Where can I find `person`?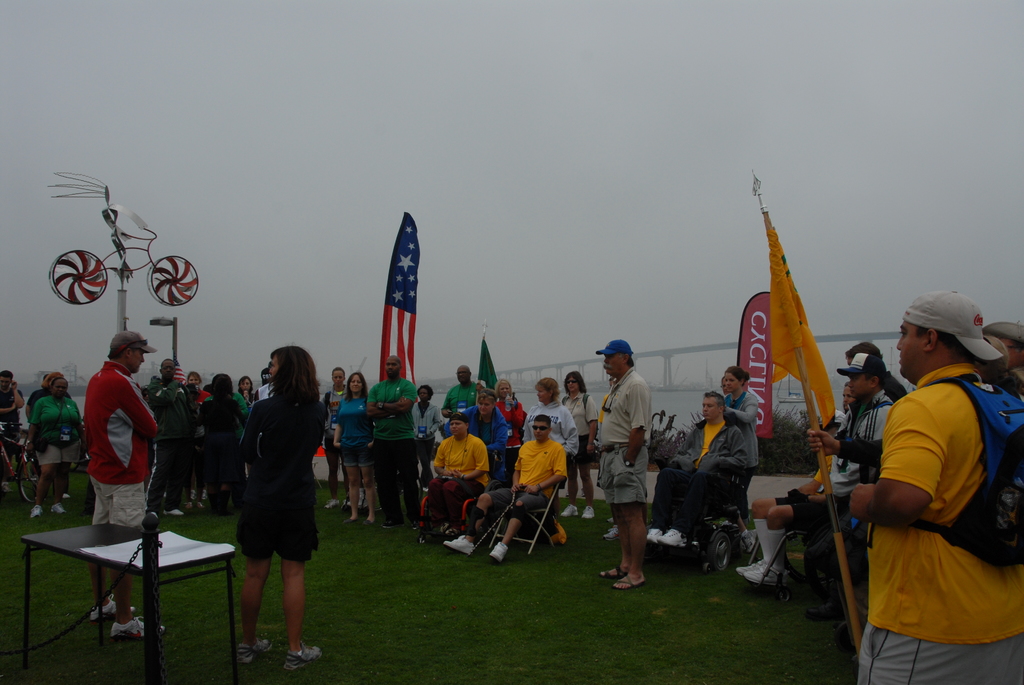
You can find it at 2:373:23:475.
